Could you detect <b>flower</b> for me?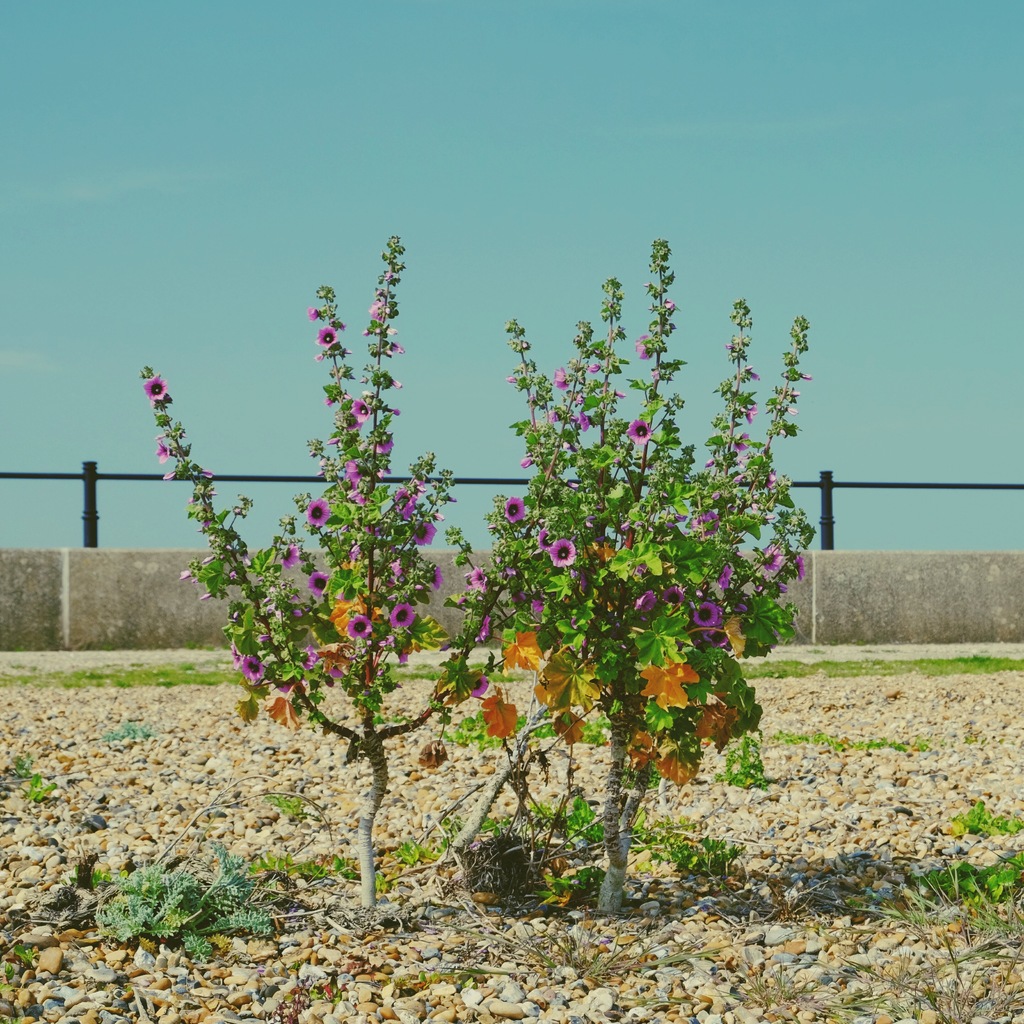
Detection result: left=414, top=519, right=438, bottom=548.
